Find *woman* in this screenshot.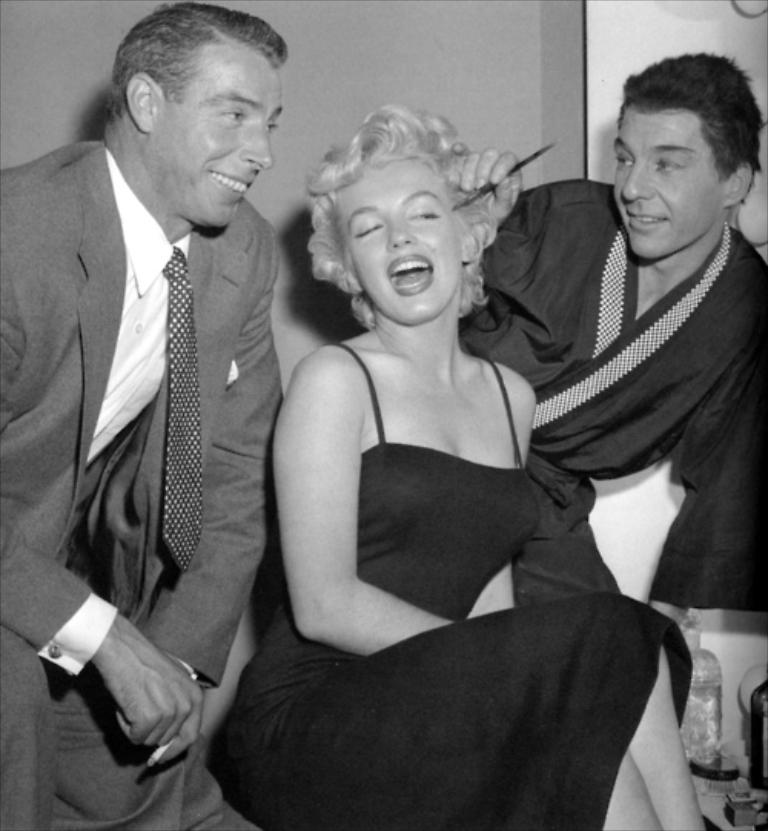
The bounding box for *woman* is region(241, 31, 624, 830).
